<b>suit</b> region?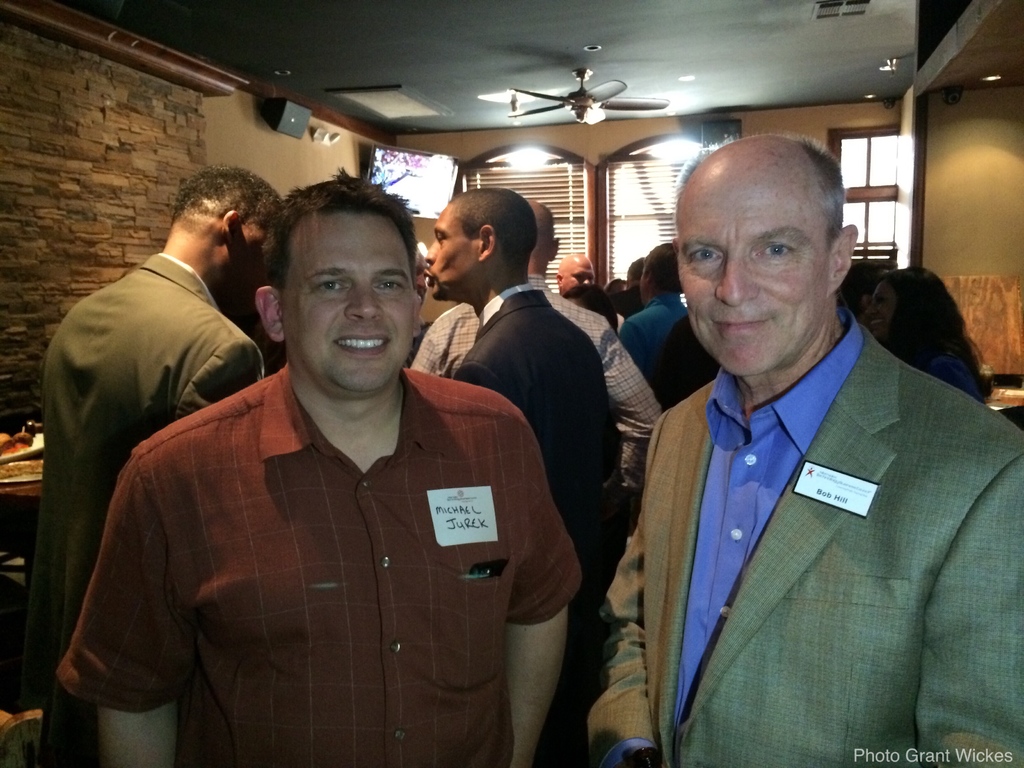
{"x1": 25, "y1": 252, "x2": 266, "y2": 767}
